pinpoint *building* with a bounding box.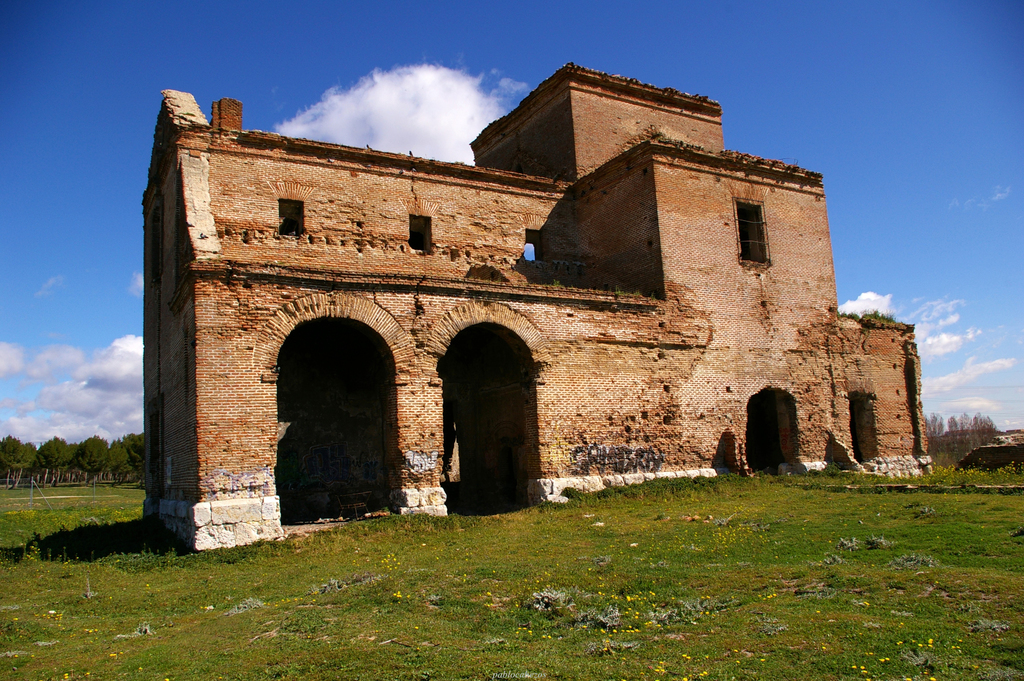
{"left": 134, "top": 59, "right": 934, "bottom": 554}.
